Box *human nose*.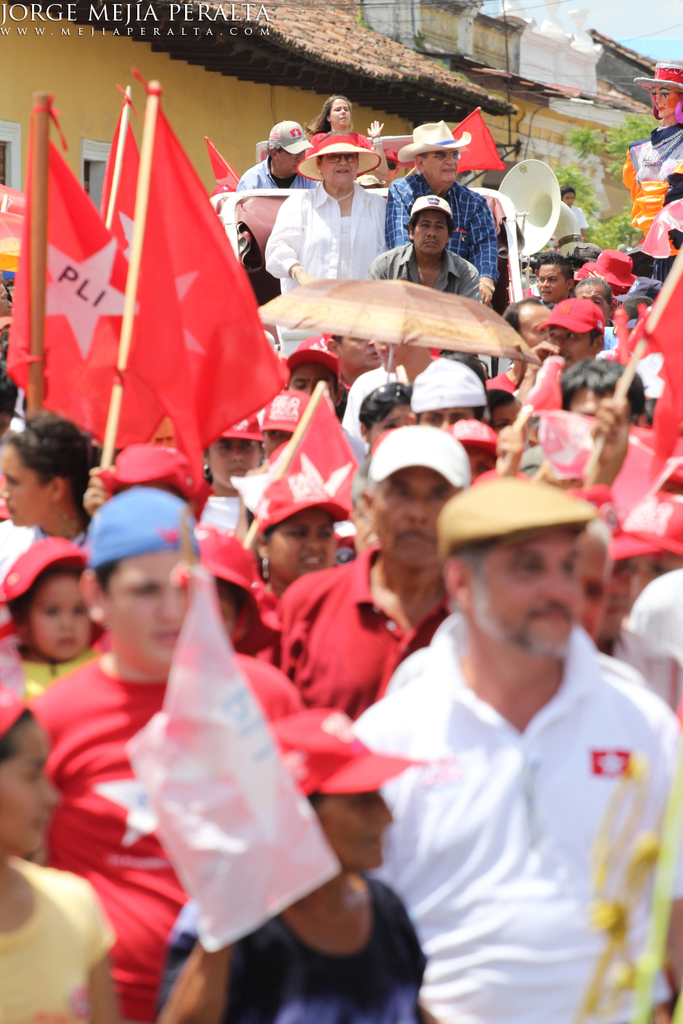
[x1=446, y1=153, x2=460, y2=165].
